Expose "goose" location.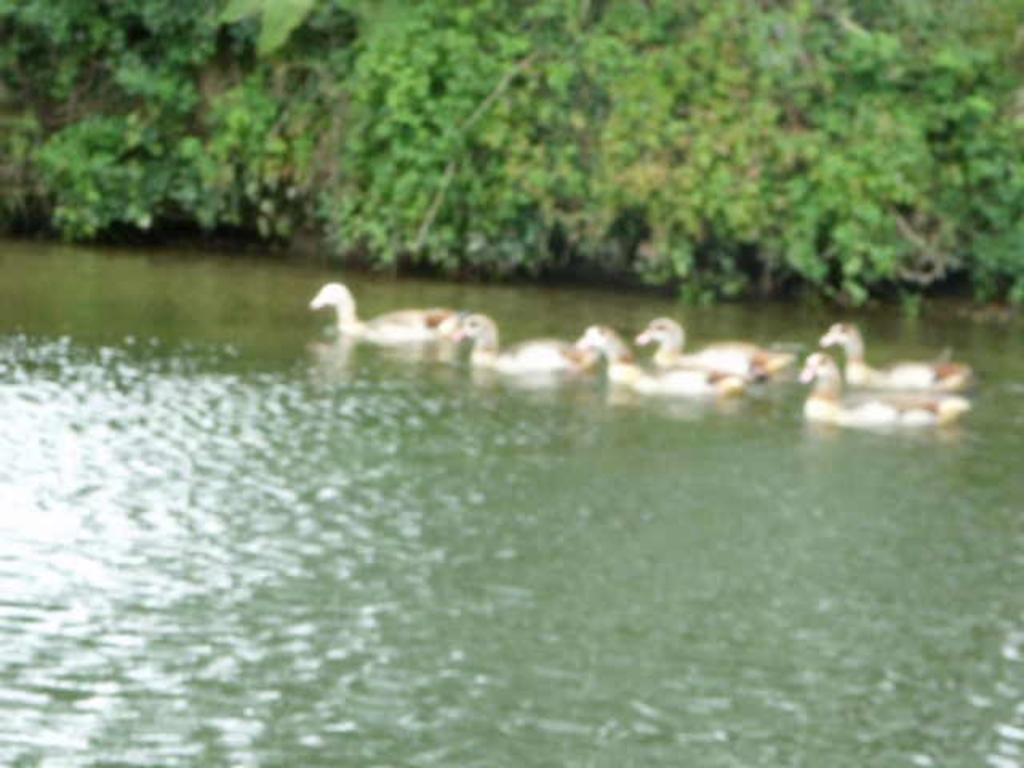
Exposed at pyautogui.locateOnScreen(818, 318, 971, 389).
